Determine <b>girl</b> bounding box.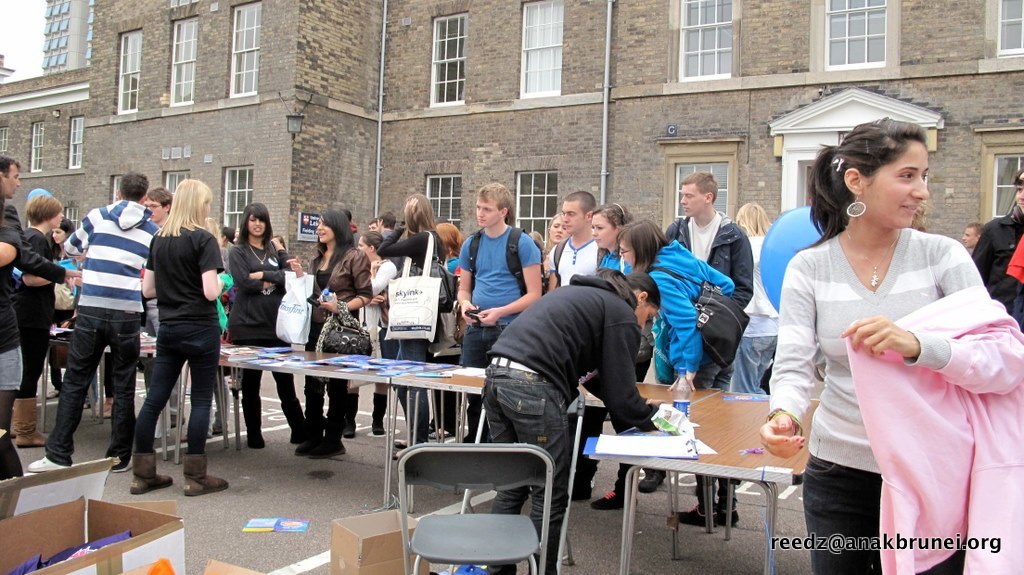
Determined: detection(128, 188, 223, 498).
